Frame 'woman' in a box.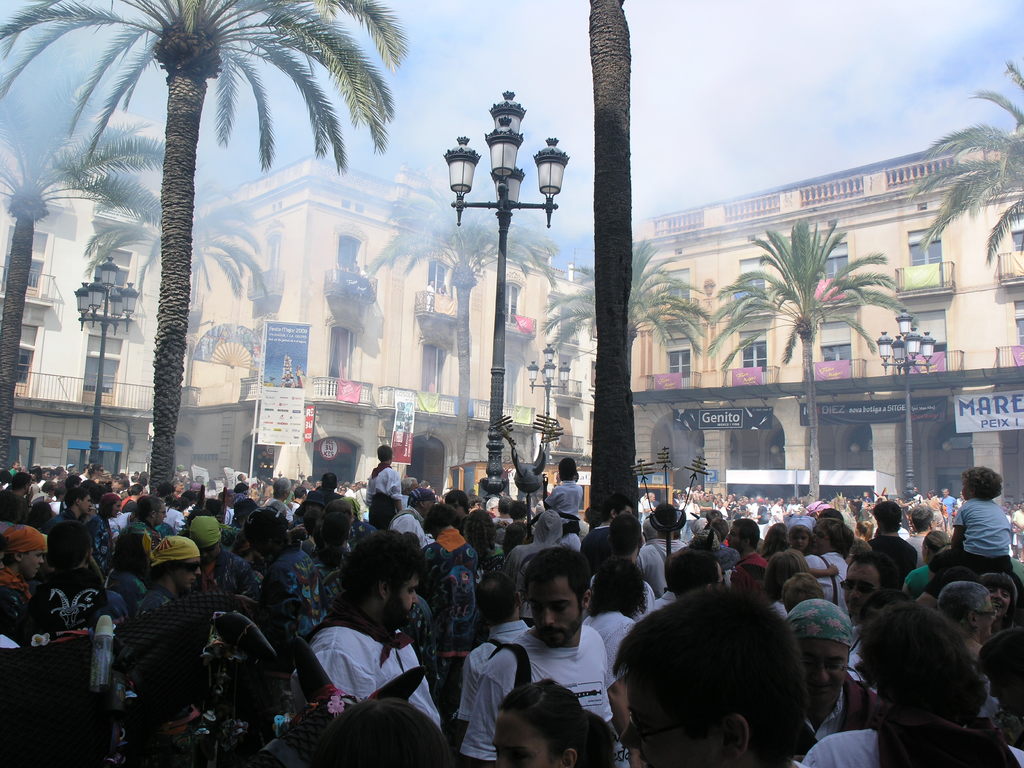
pyautogui.locateOnScreen(766, 543, 814, 620).
